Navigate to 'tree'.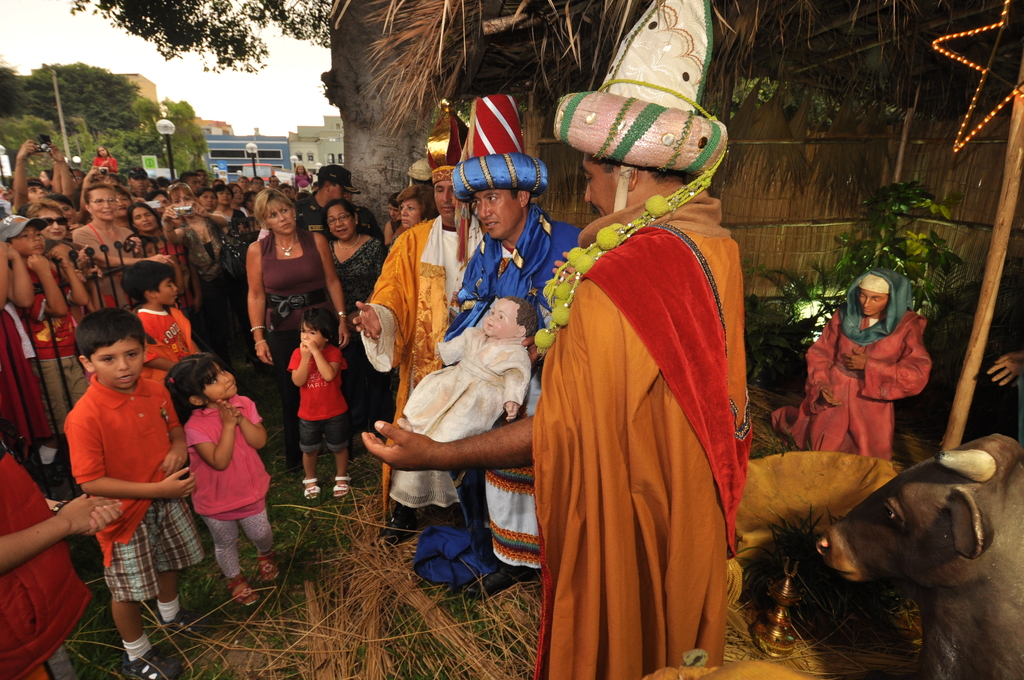
Navigation target: detection(127, 93, 206, 172).
